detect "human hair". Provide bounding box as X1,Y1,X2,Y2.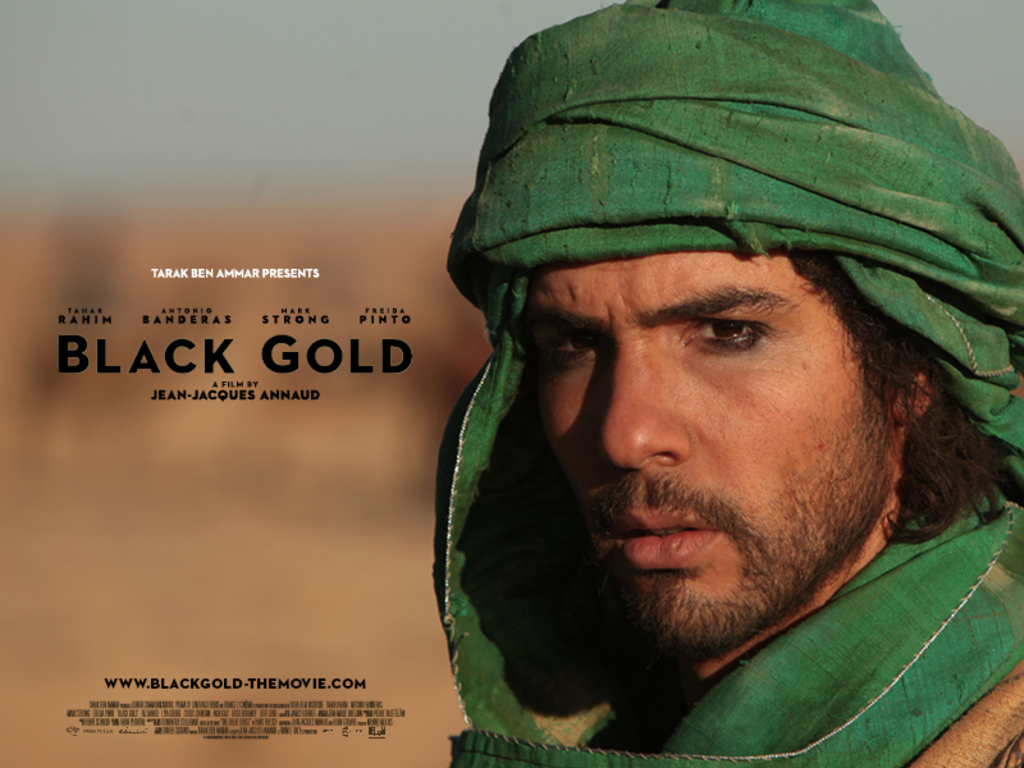
507,192,968,620.
